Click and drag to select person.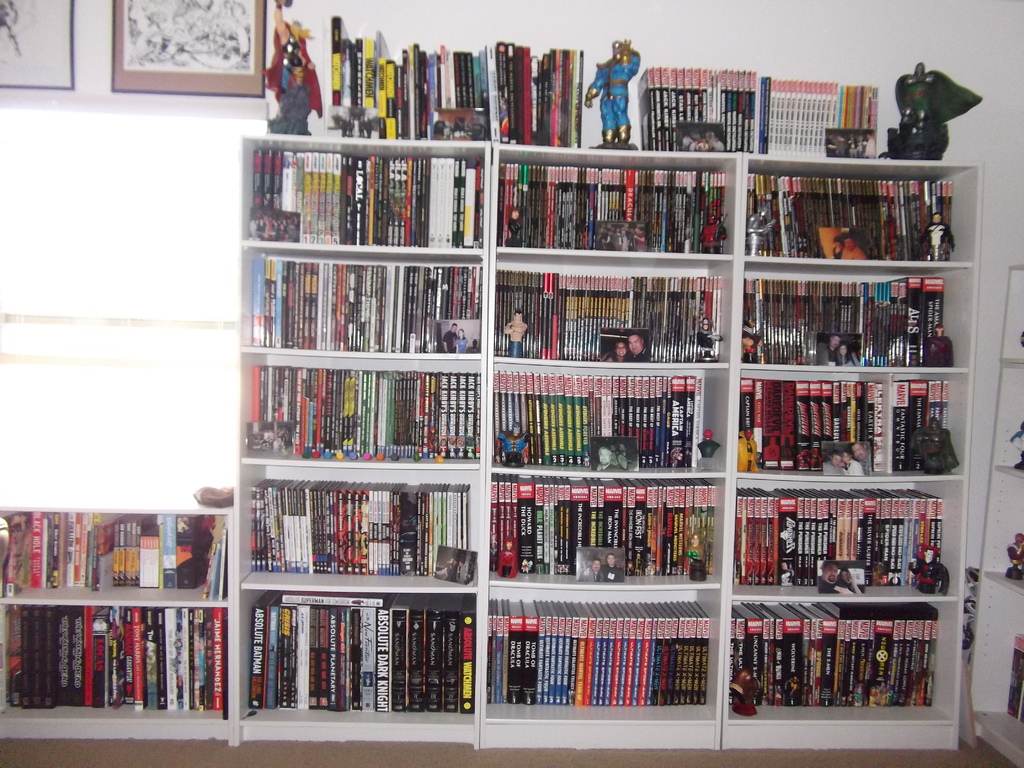
Selection: bbox=(842, 452, 863, 475).
